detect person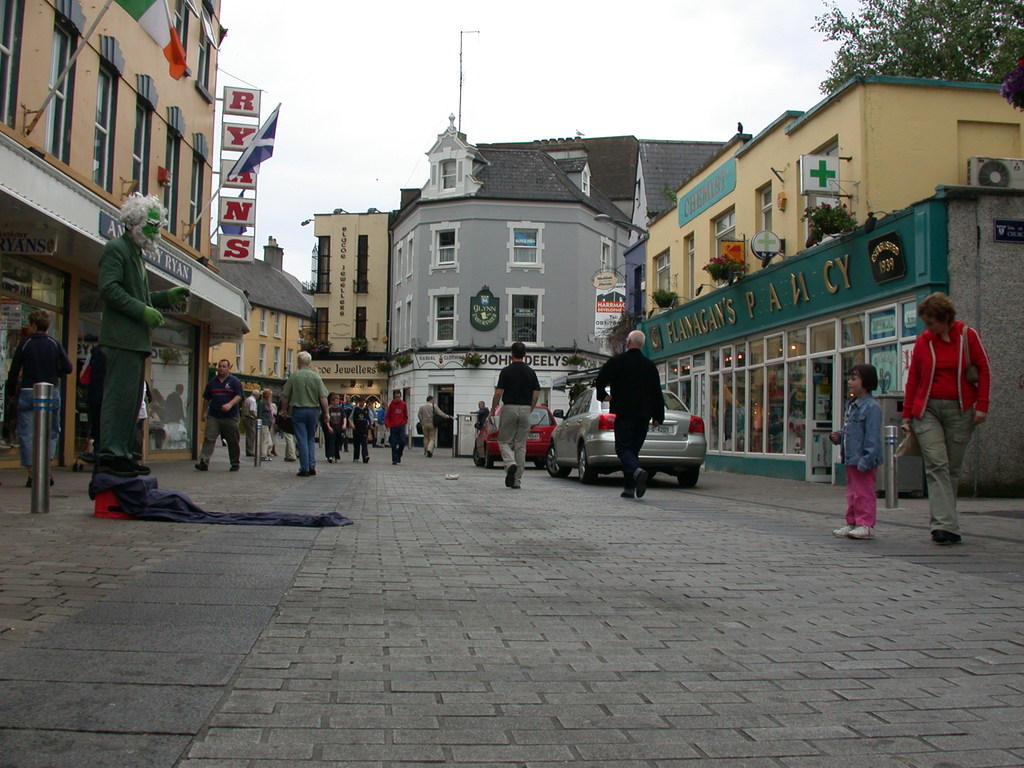
crop(279, 352, 331, 479)
